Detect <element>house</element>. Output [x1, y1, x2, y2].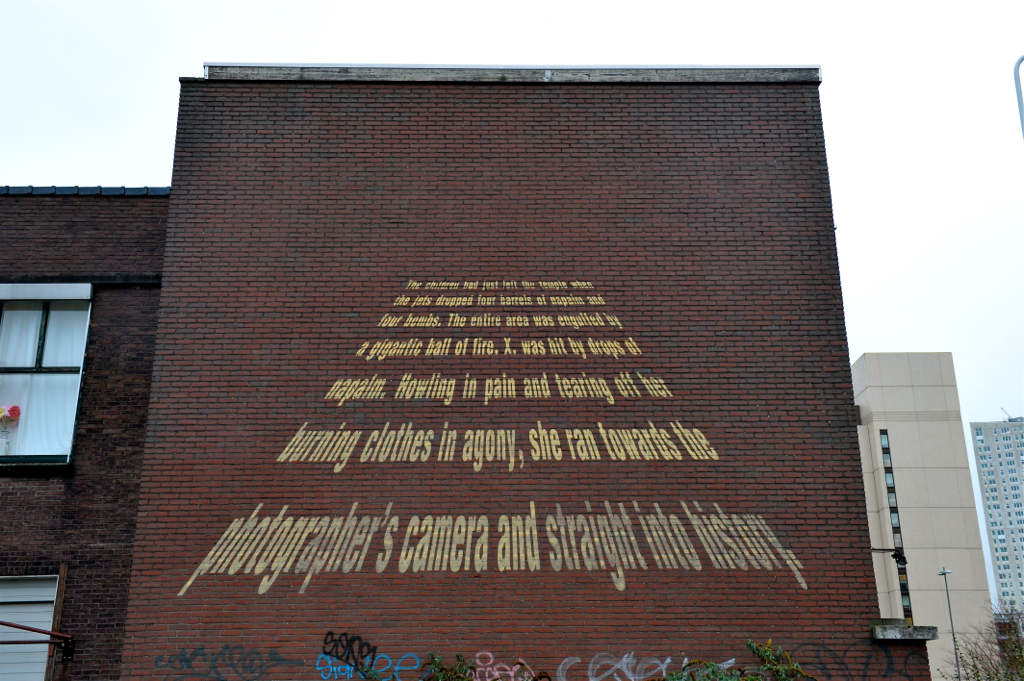
[970, 412, 1023, 650].
